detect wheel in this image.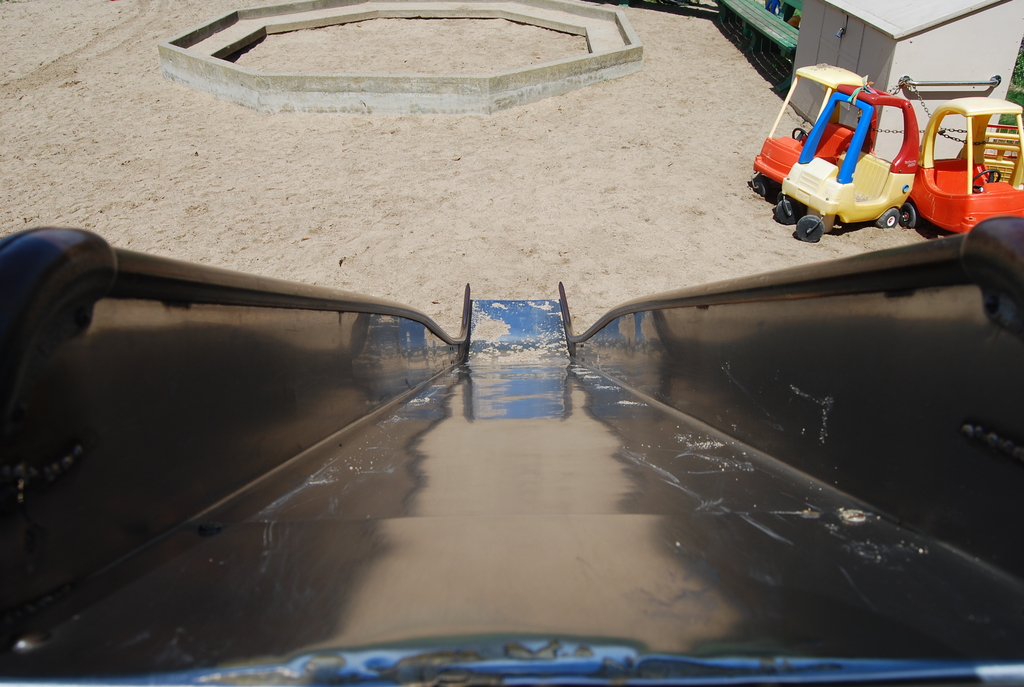
Detection: left=797, top=214, right=824, bottom=239.
